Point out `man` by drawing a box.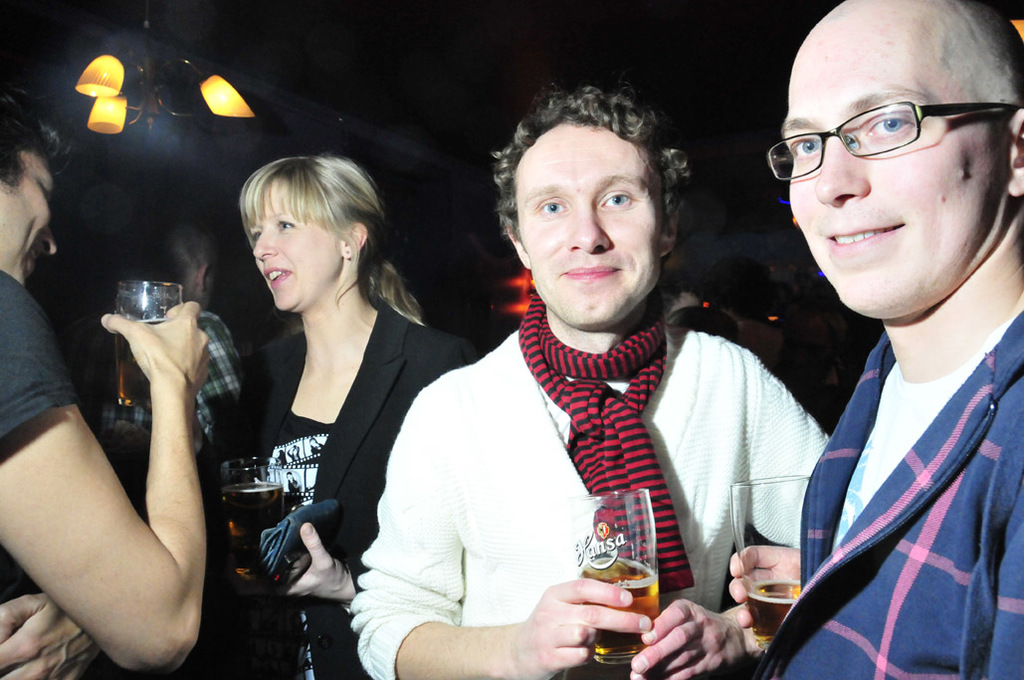
349/92/837/672.
